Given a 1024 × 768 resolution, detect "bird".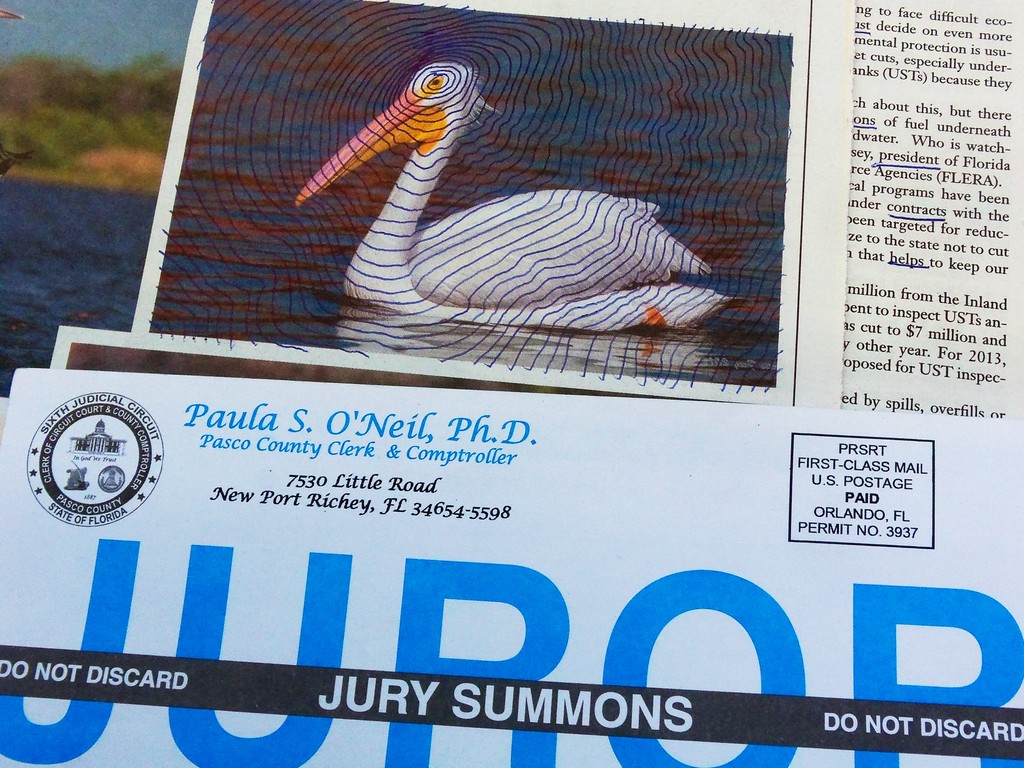
bbox=[205, 47, 796, 362].
